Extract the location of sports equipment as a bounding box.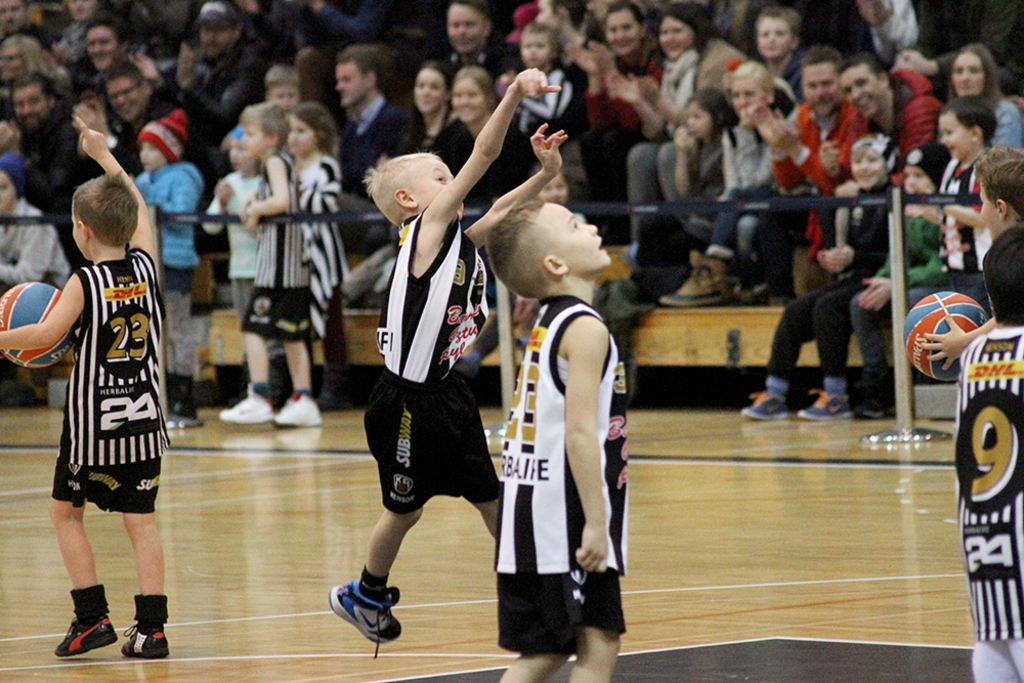
bbox(1, 284, 77, 366).
